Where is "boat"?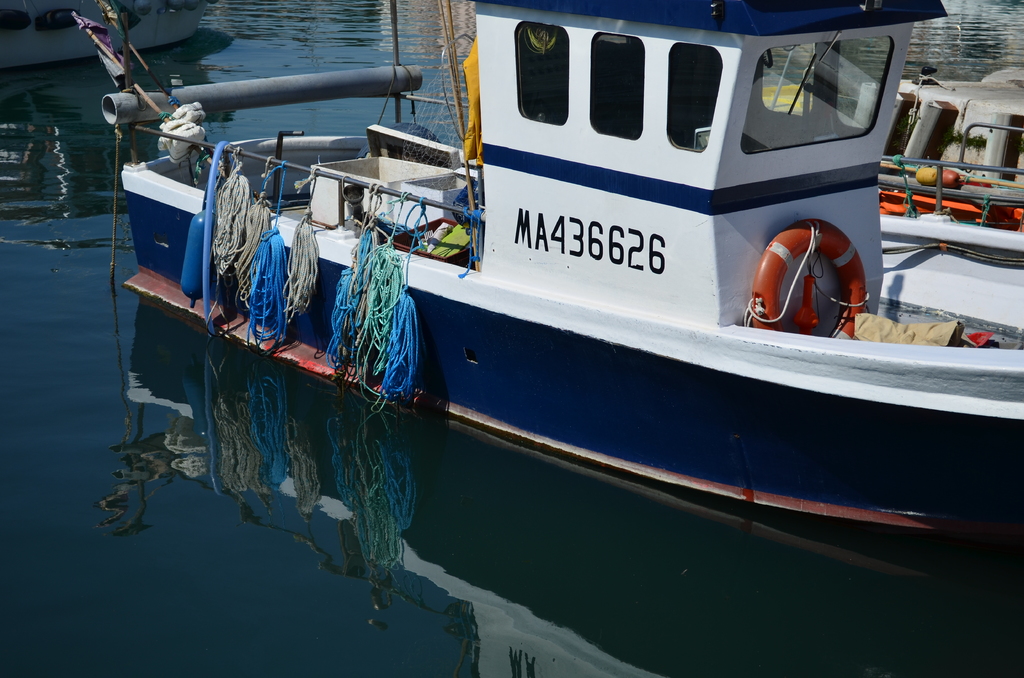
crop(113, 0, 1004, 565).
